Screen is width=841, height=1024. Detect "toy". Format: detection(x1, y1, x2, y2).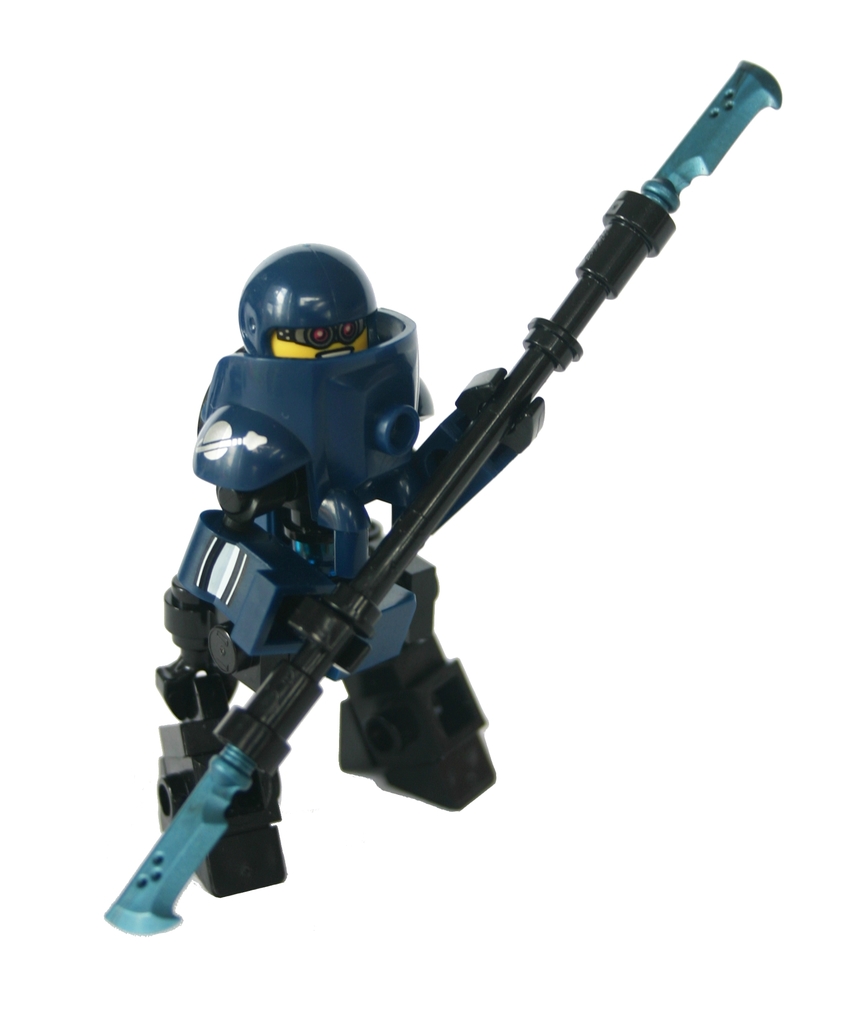
detection(115, 84, 822, 891).
